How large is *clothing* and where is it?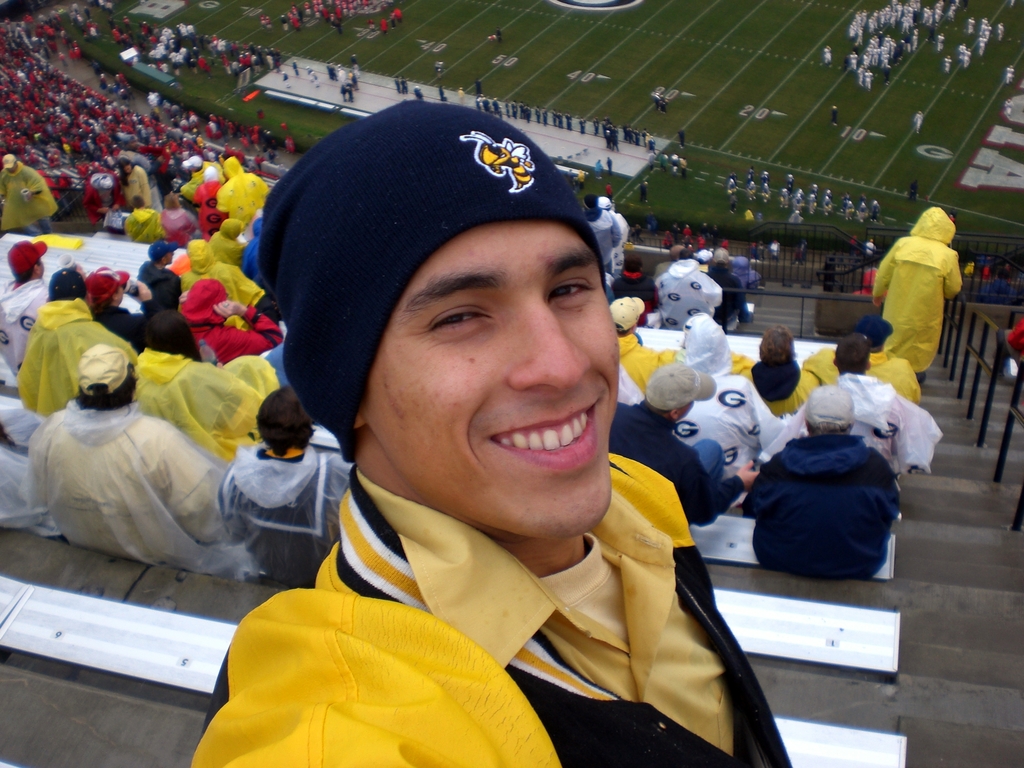
Bounding box: [745,211,751,222].
